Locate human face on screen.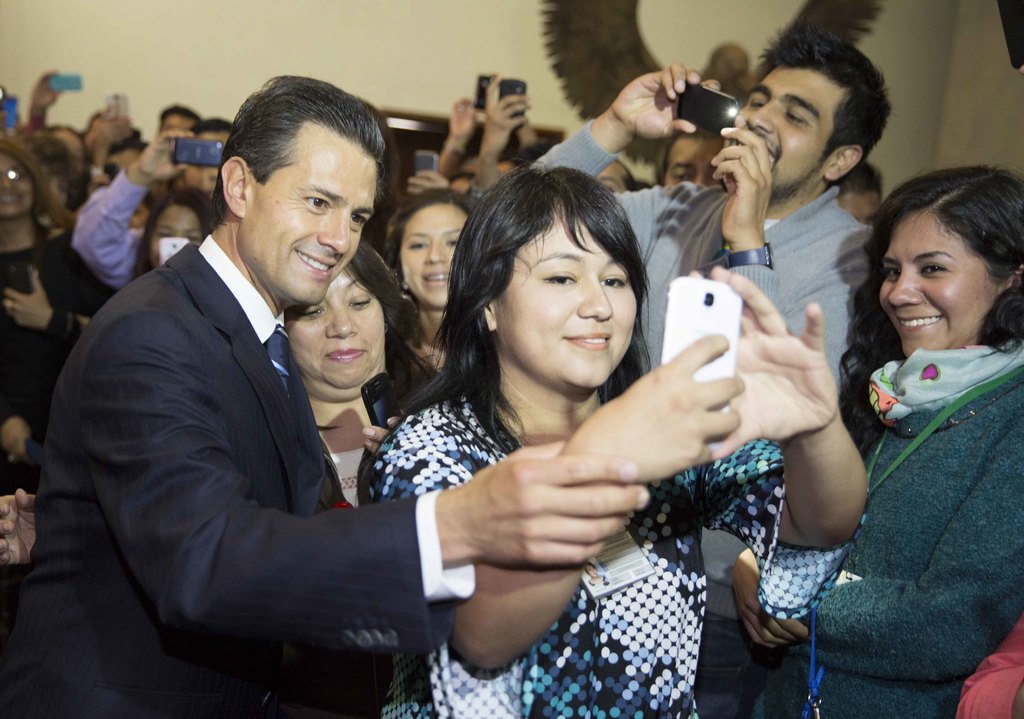
On screen at <box>399,205,466,309</box>.
